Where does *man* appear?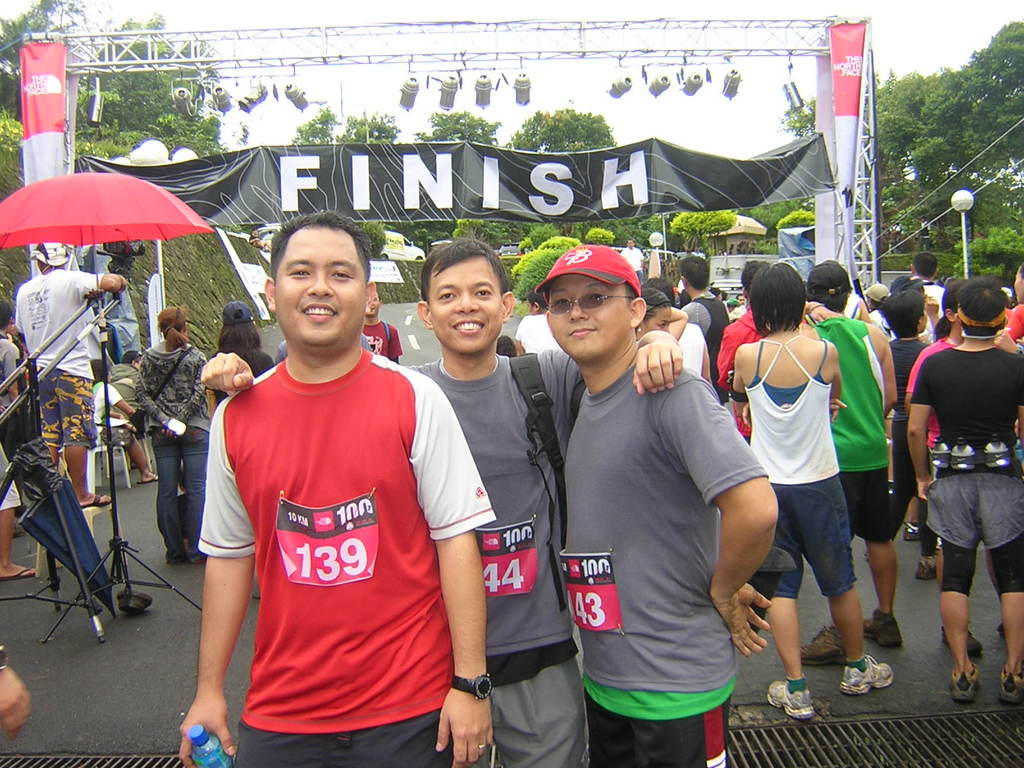
Appears at box=[195, 243, 682, 767].
